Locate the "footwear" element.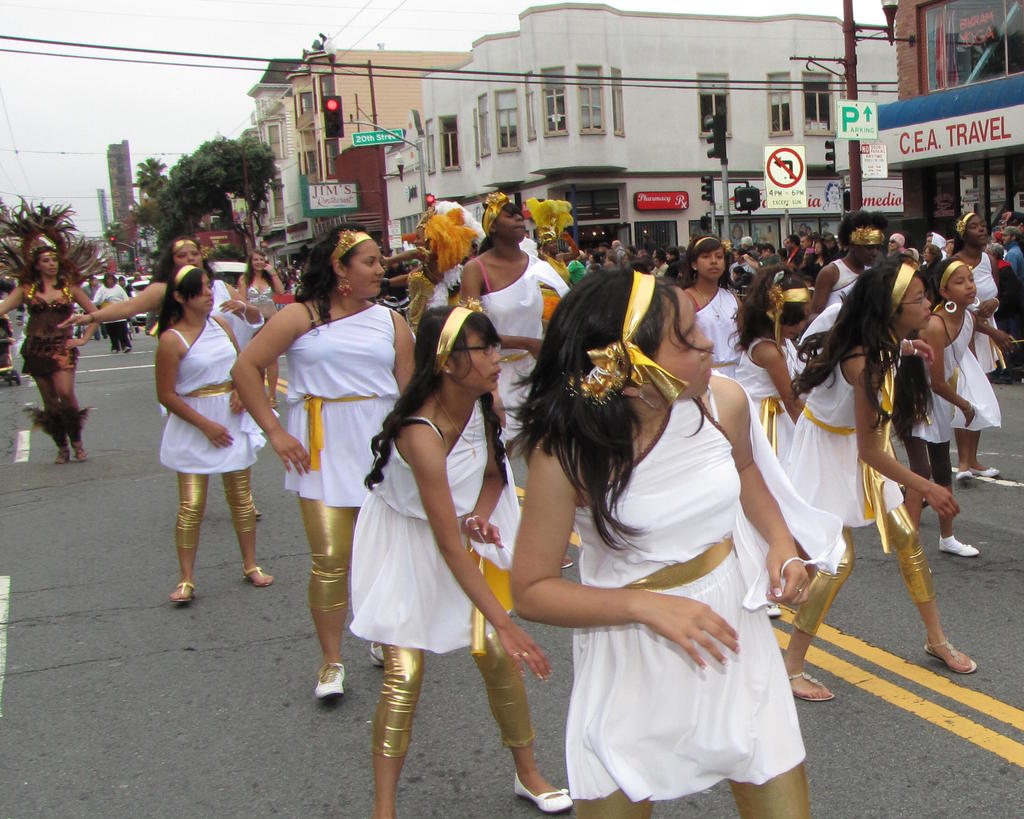
Element bbox: x1=952 y1=467 x2=975 y2=483.
